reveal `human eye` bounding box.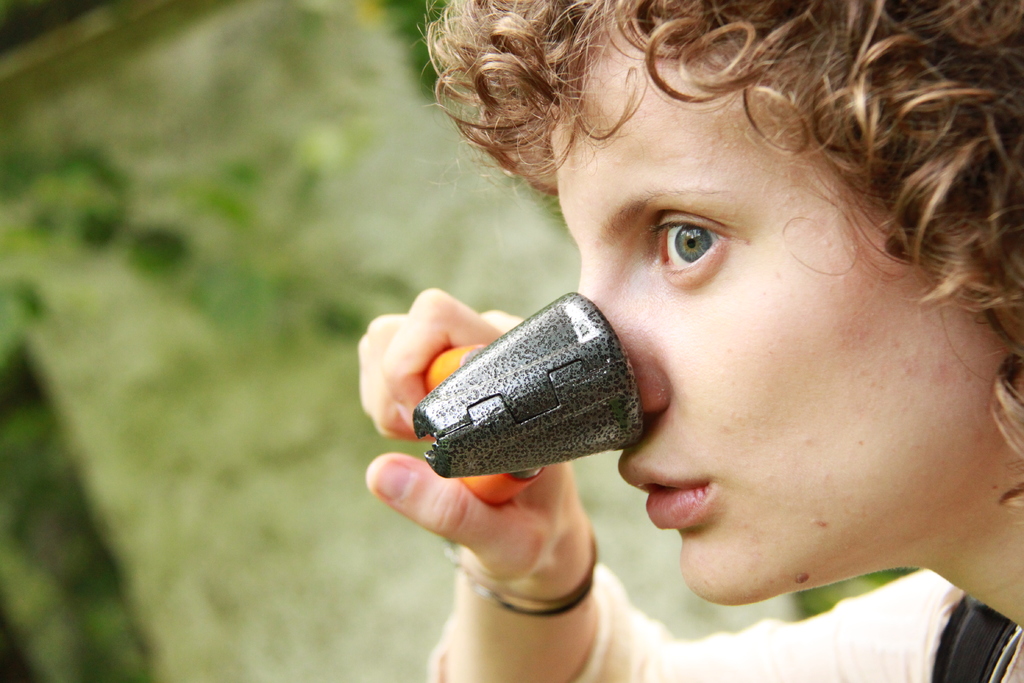
Revealed: crop(650, 210, 726, 292).
